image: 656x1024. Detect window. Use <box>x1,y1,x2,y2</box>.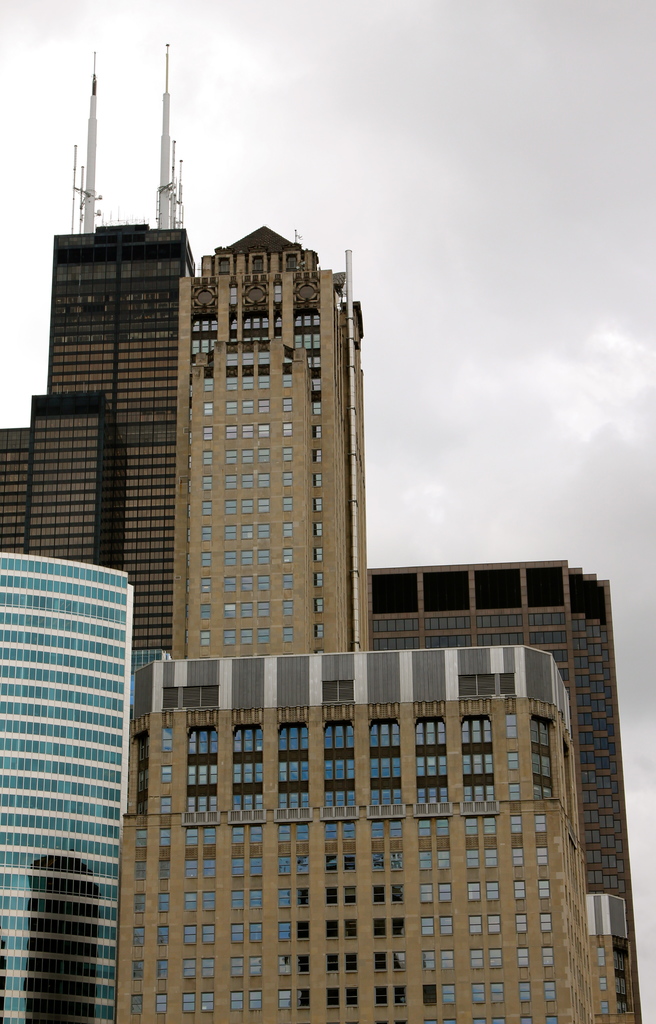
<box>202,858,214,879</box>.
